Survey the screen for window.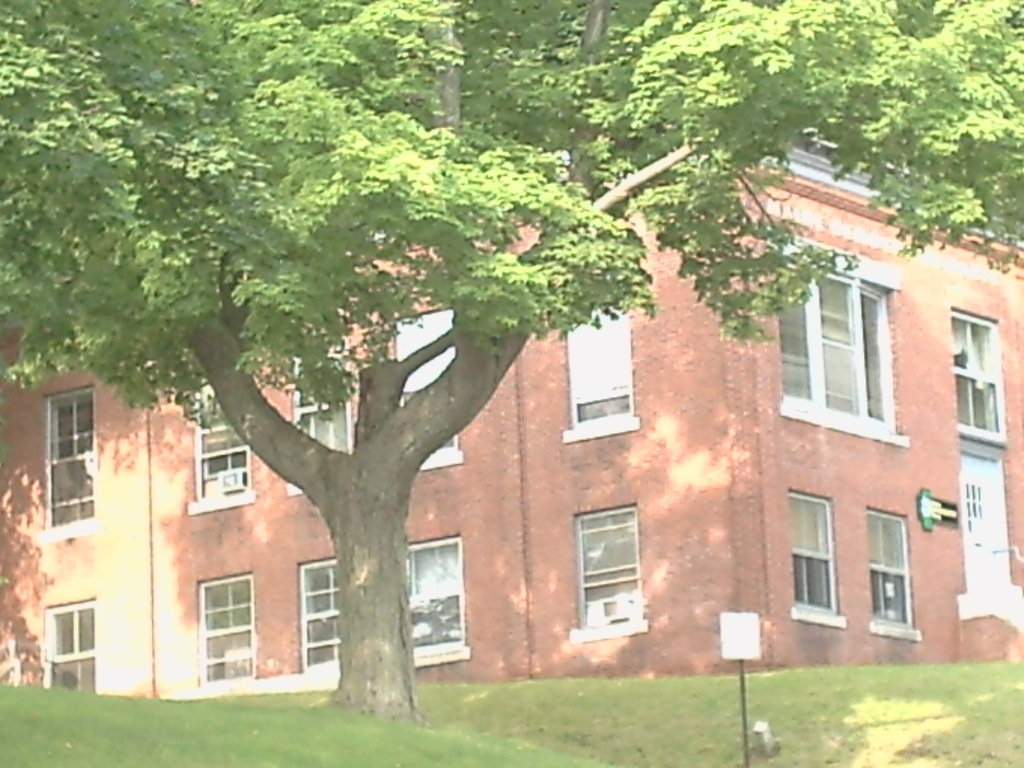
Survey found: (193,385,250,500).
